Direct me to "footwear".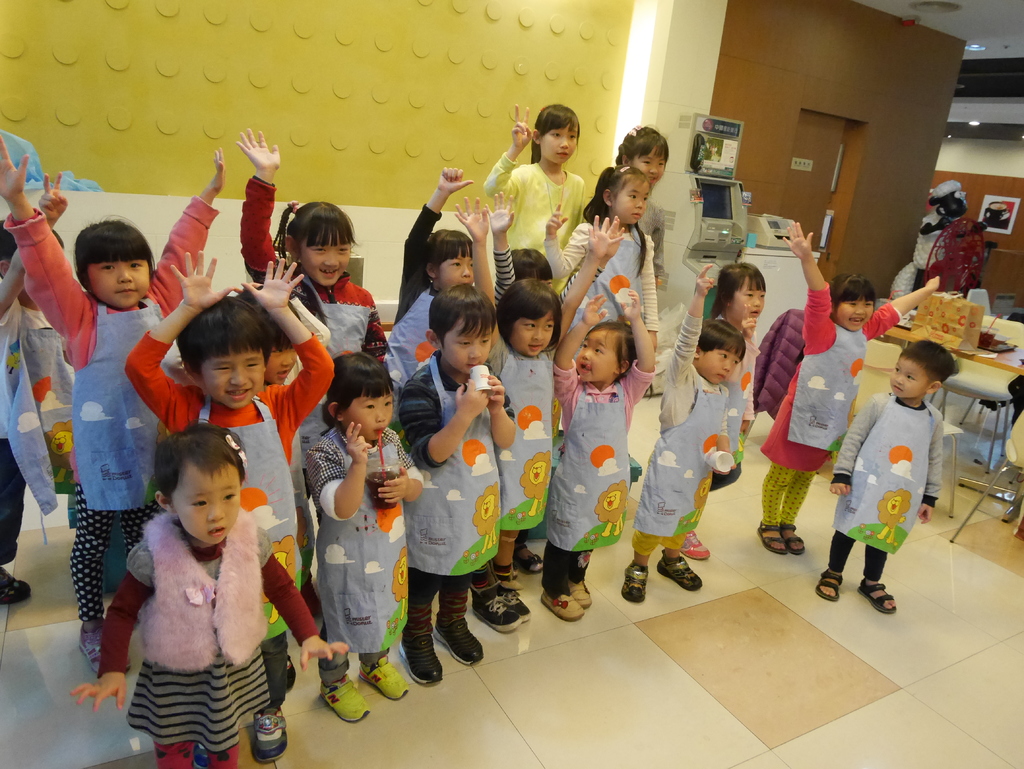
Direction: bbox(0, 565, 28, 599).
